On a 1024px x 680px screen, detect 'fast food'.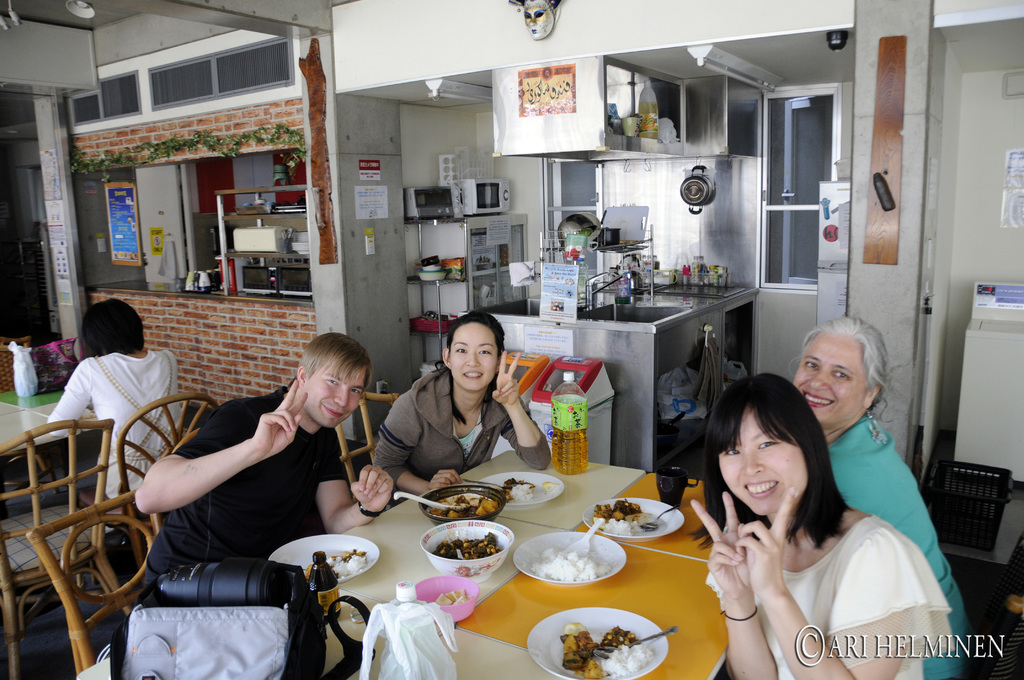
<box>500,478,524,499</box>.
